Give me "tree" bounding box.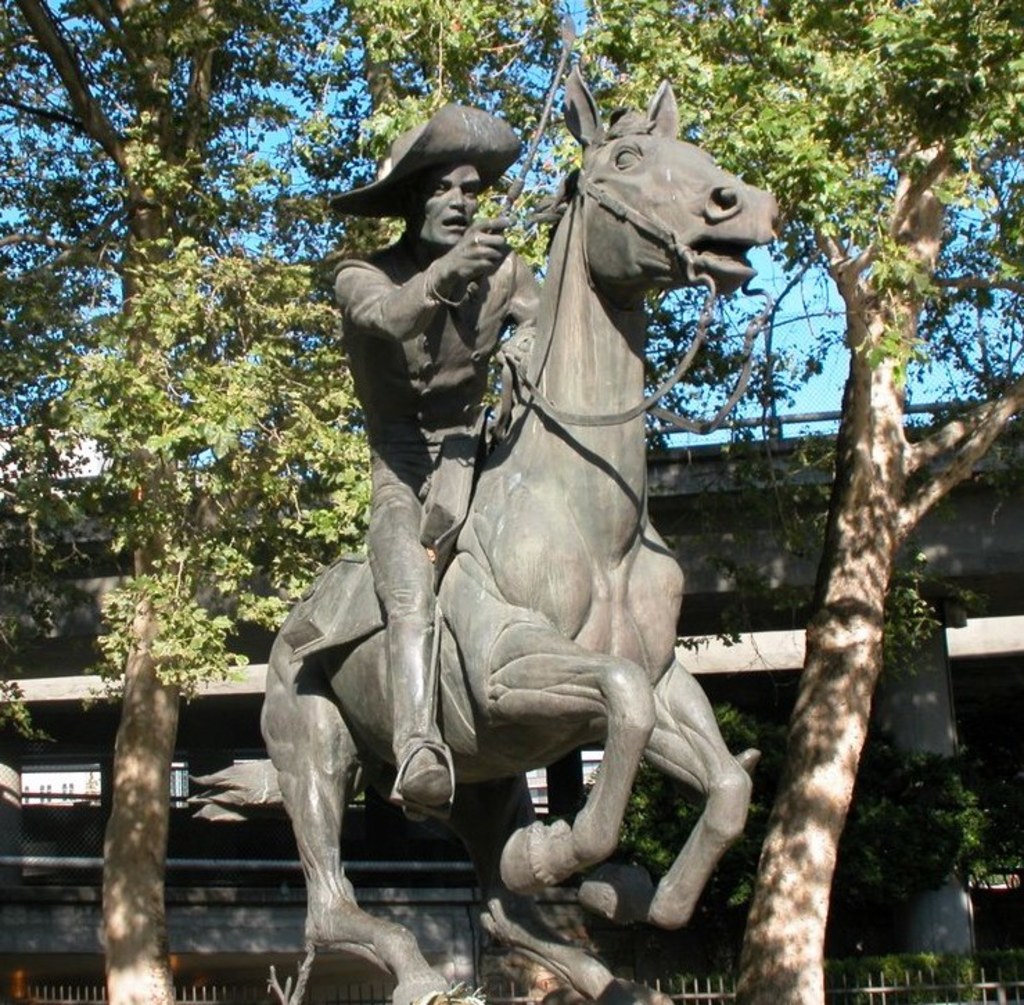
pyautogui.locateOnScreen(513, 0, 1023, 1004).
